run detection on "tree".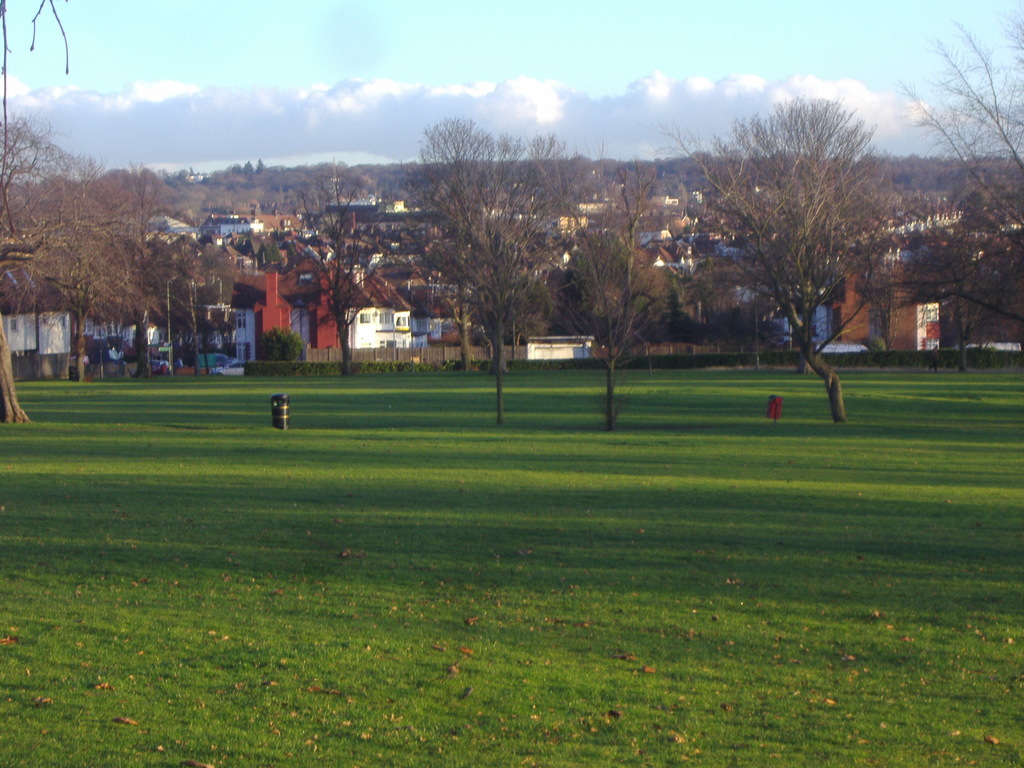
Result: <box>566,170,673,424</box>.
